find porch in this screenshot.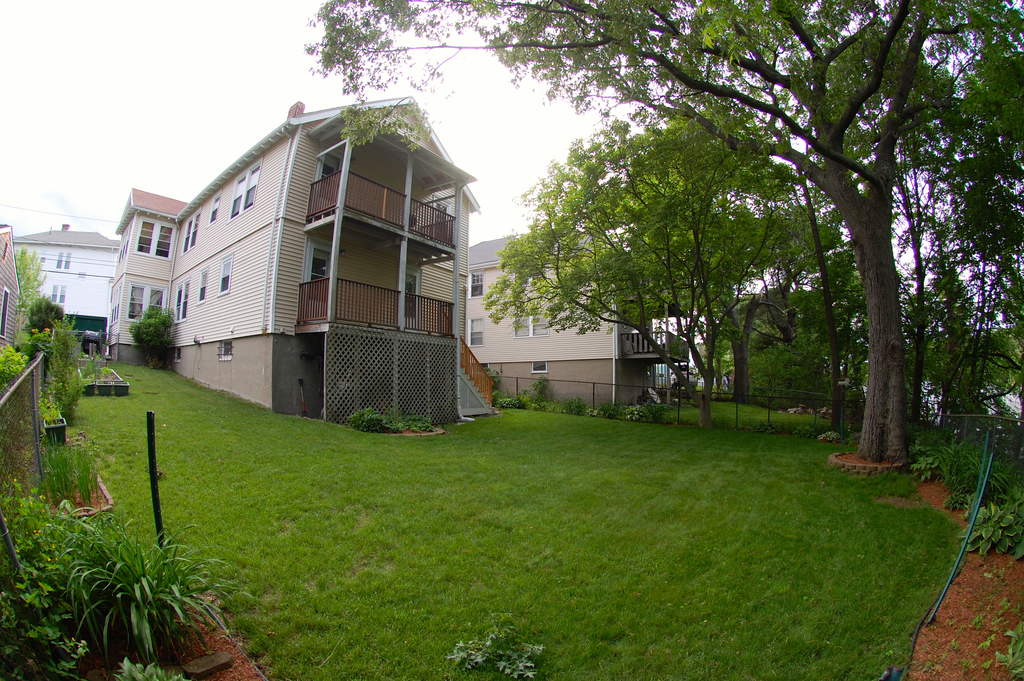
The bounding box for porch is bbox=(290, 274, 457, 340).
